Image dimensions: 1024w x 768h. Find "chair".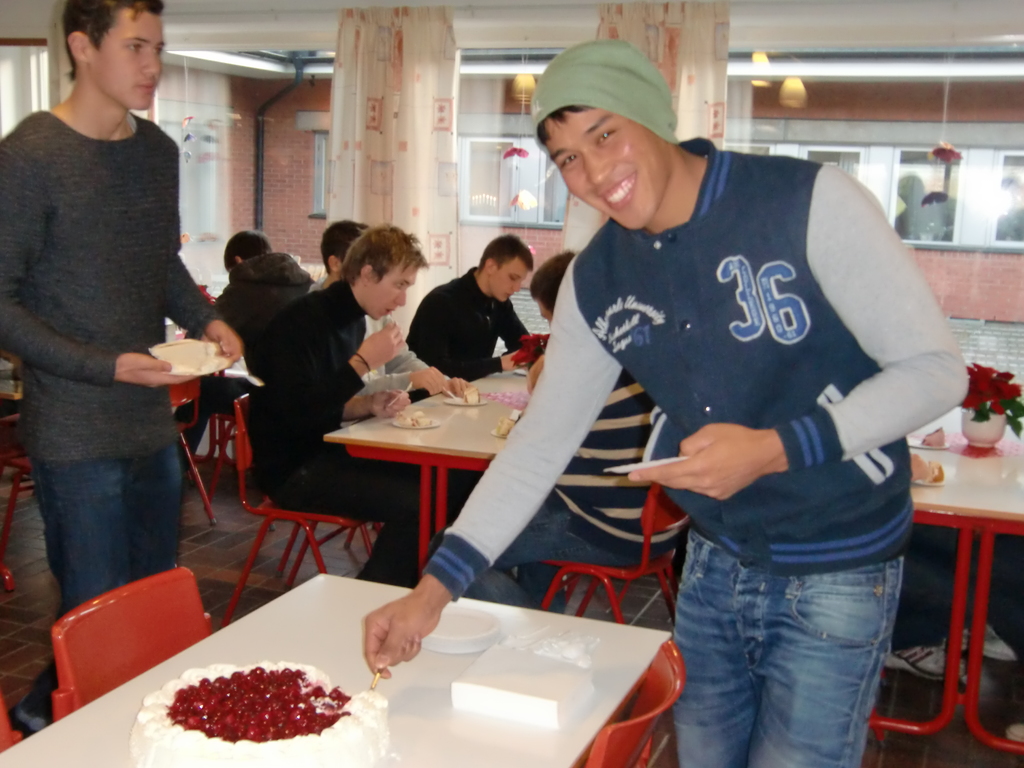
204, 408, 236, 496.
